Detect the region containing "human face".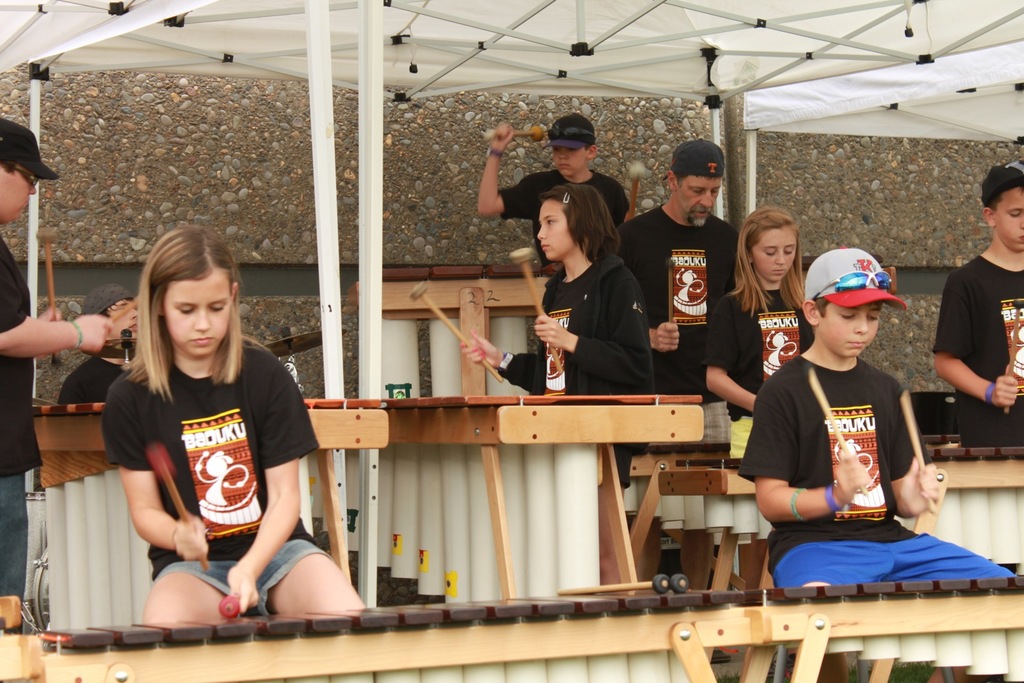
bbox=[0, 165, 39, 221].
